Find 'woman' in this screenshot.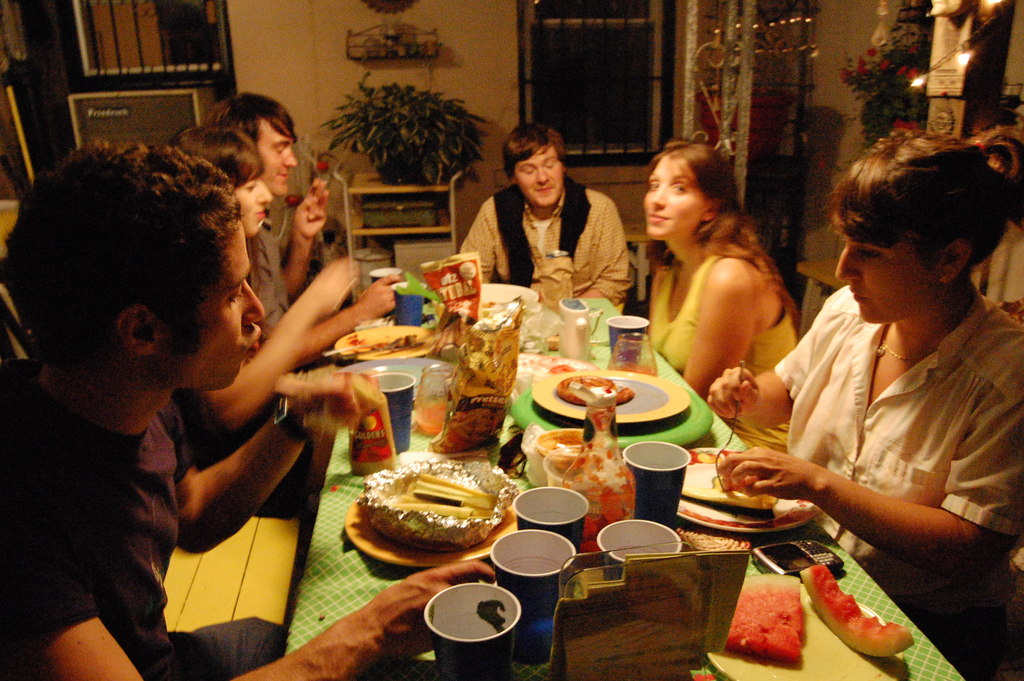
The bounding box for 'woman' is crop(706, 131, 1023, 678).
